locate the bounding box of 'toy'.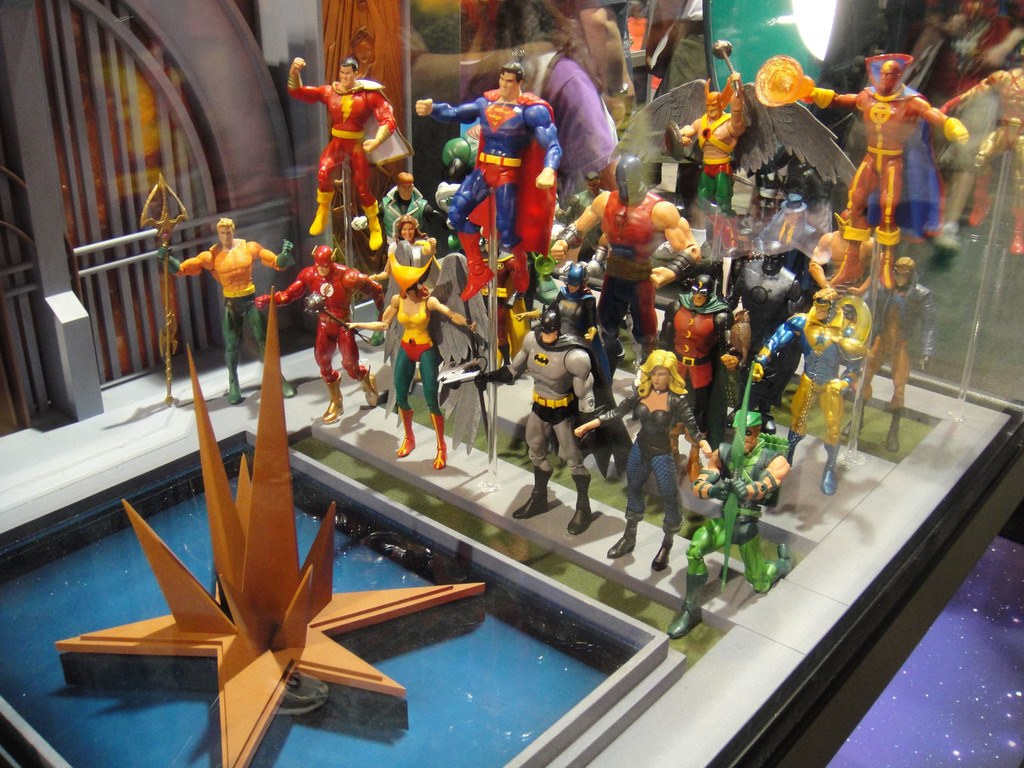
Bounding box: rect(807, 212, 877, 398).
